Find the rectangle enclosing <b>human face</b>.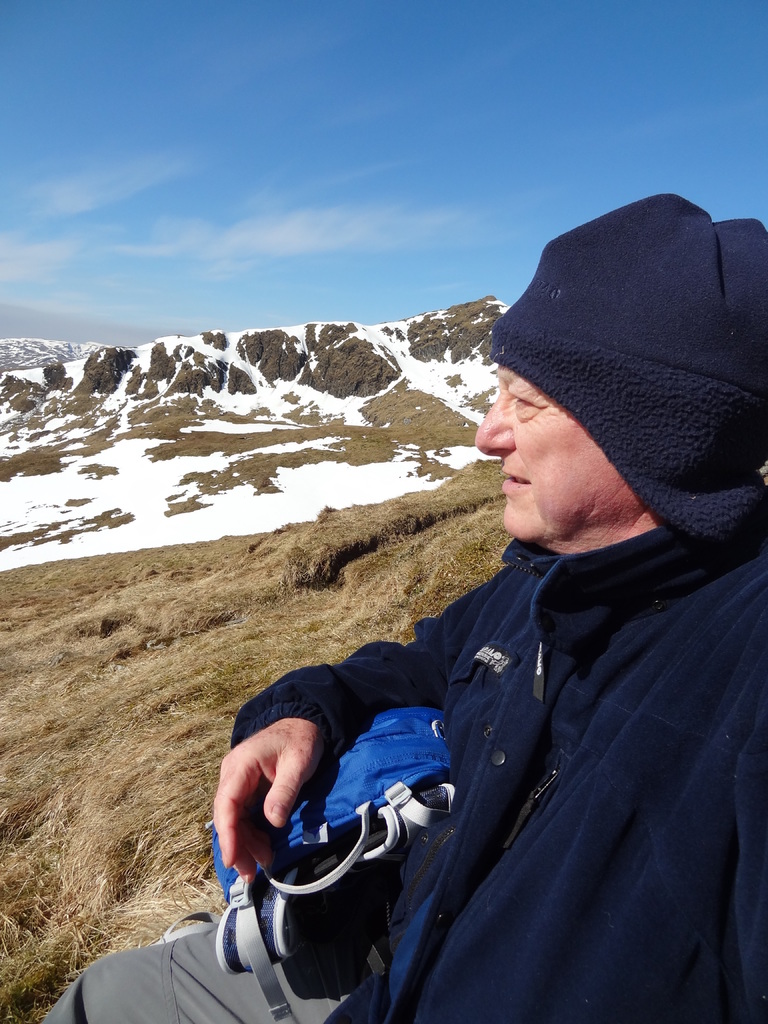
473,369,632,533.
